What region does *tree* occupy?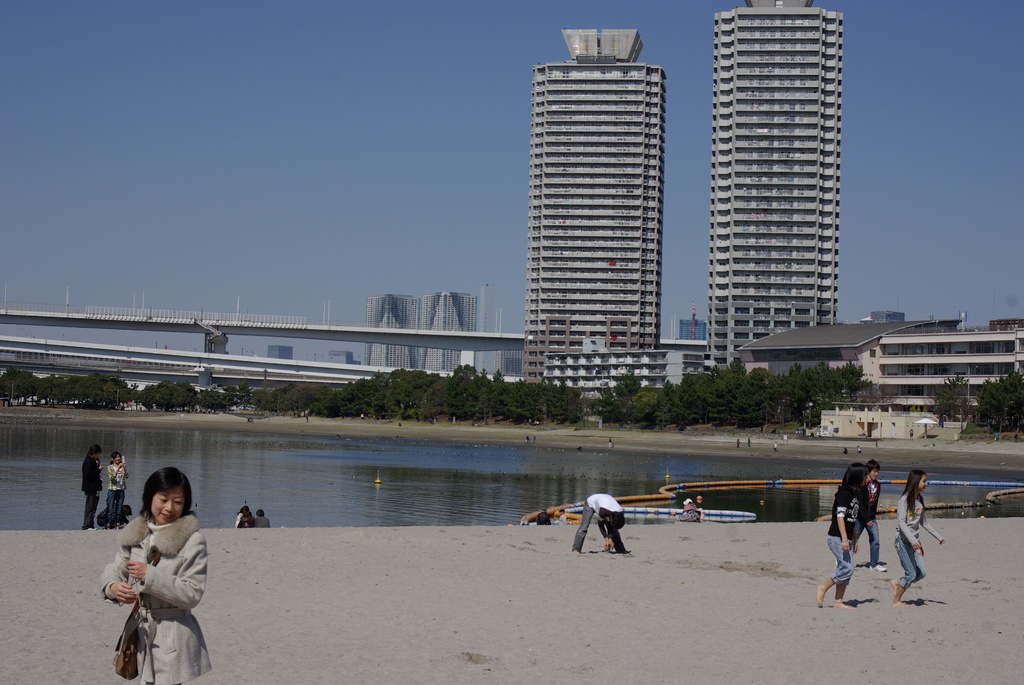
bbox=[591, 353, 874, 434].
